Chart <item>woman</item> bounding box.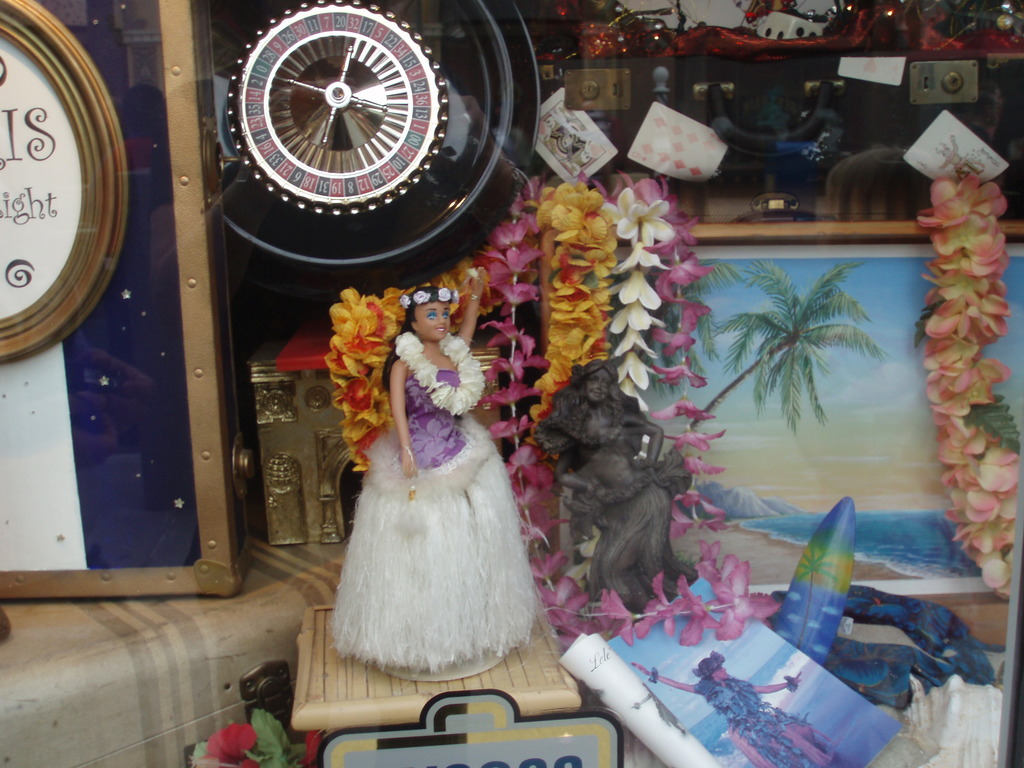
Charted: (542,357,700,607).
